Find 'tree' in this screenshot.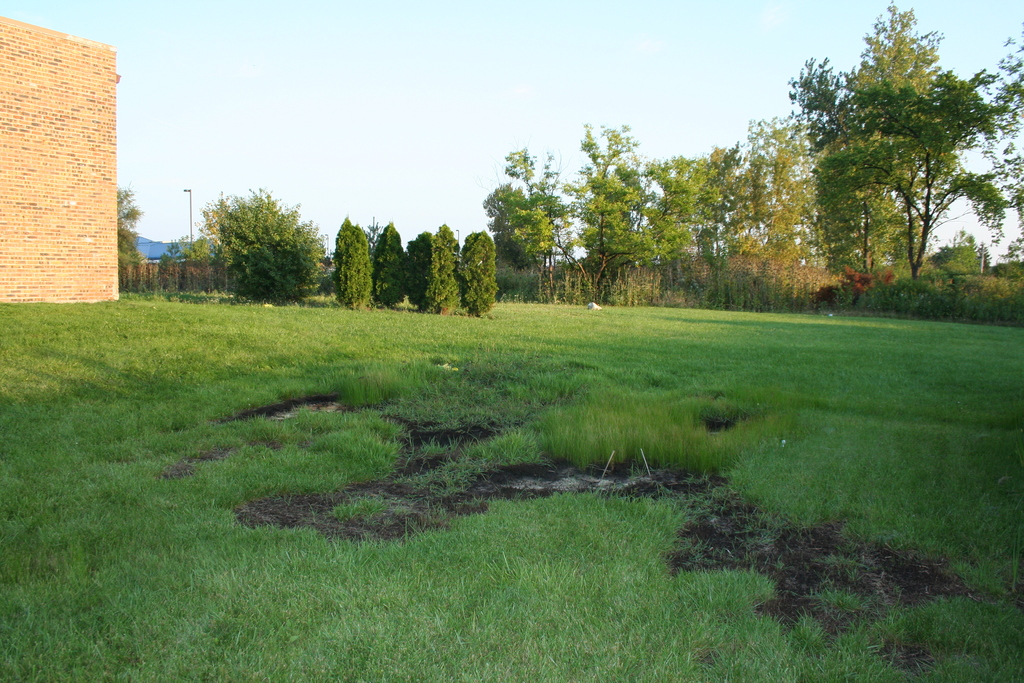
The bounding box for 'tree' is bbox=(486, 143, 563, 290).
